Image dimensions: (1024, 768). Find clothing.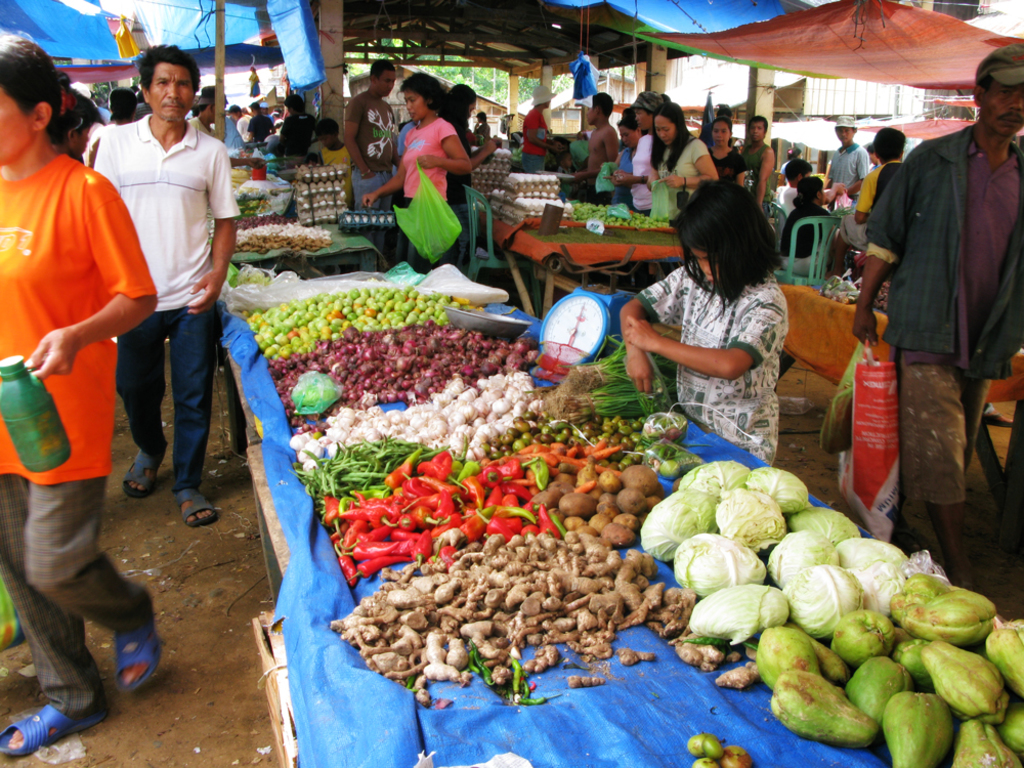
select_region(401, 119, 464, 208).
